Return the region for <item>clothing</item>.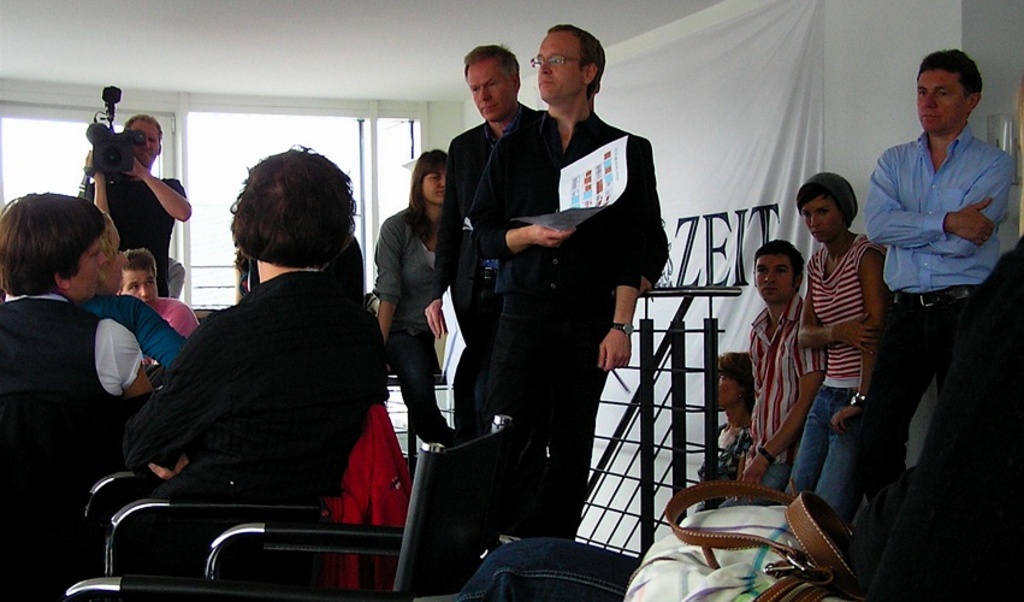
BBox(723, 295, 825, 507).
